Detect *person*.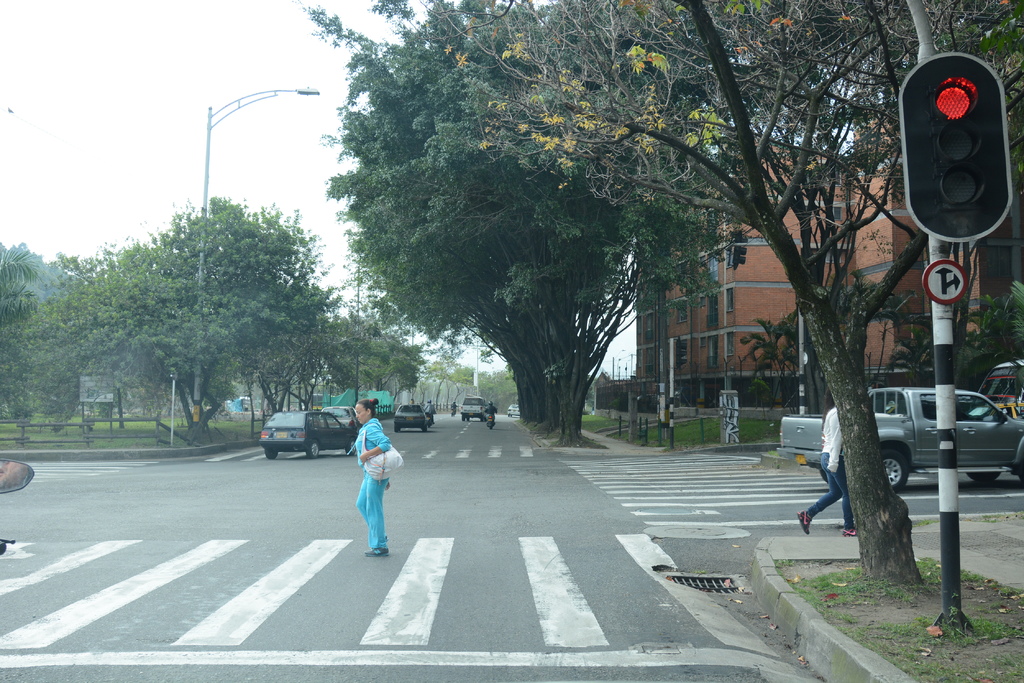
Detected at crop(454, 403, 455, 409).
